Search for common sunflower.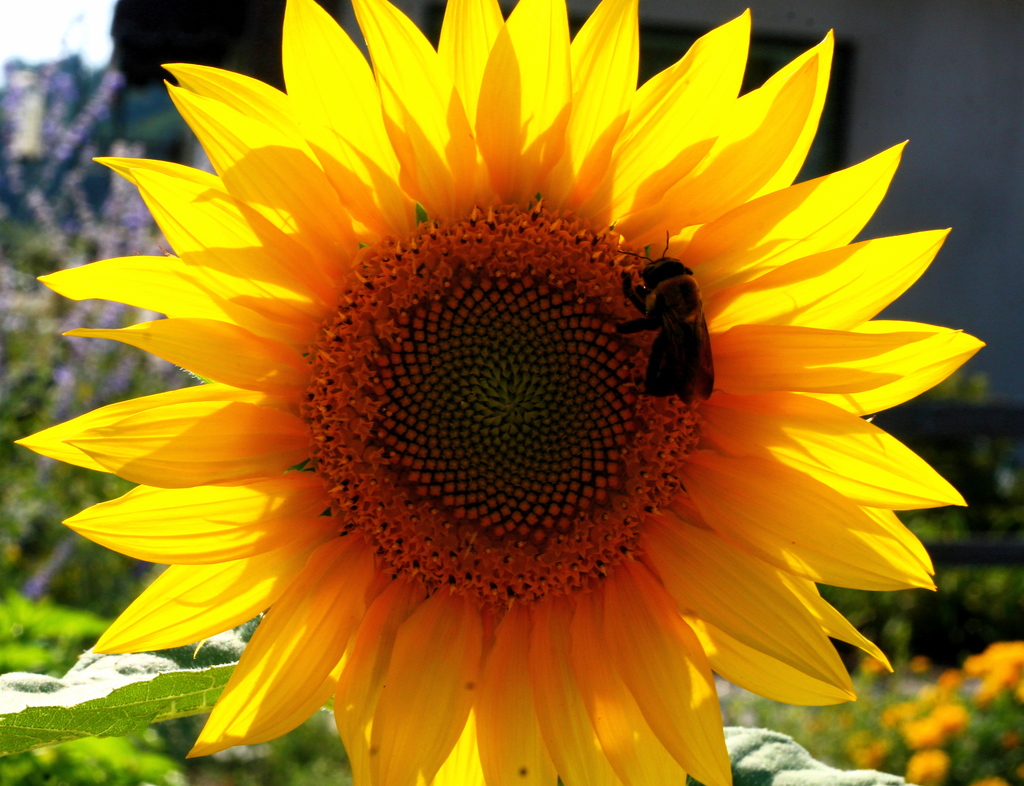
Found at 14:0:985:785.
